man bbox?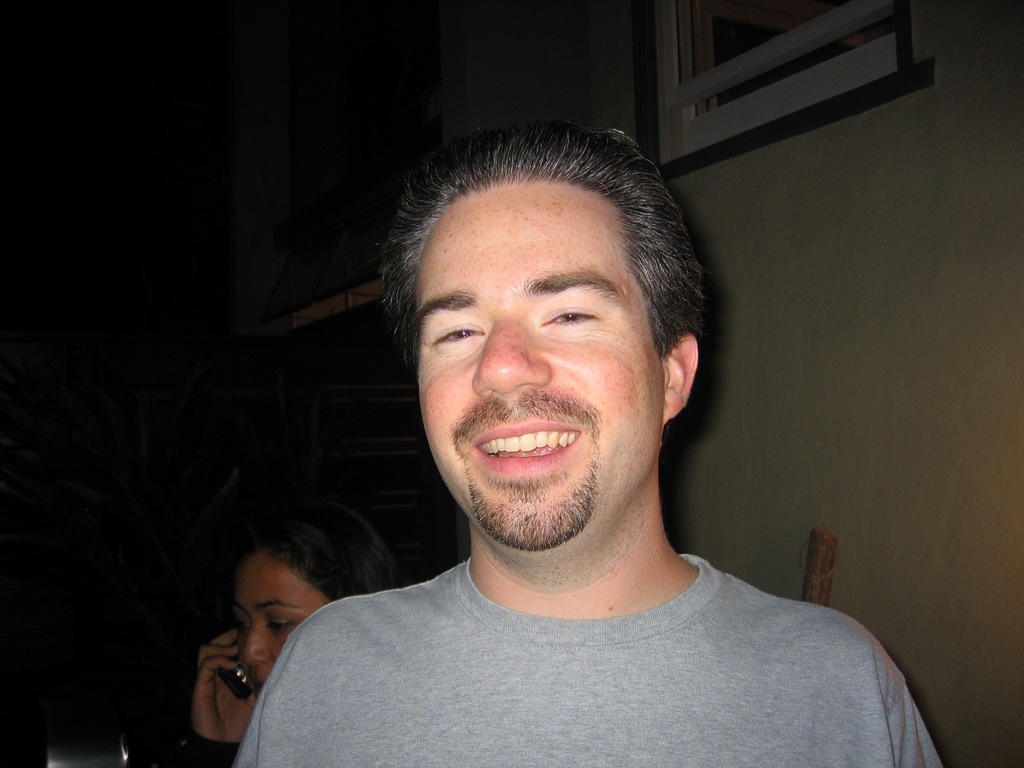
<bbox>195, 124, 966, 767</bbox>
